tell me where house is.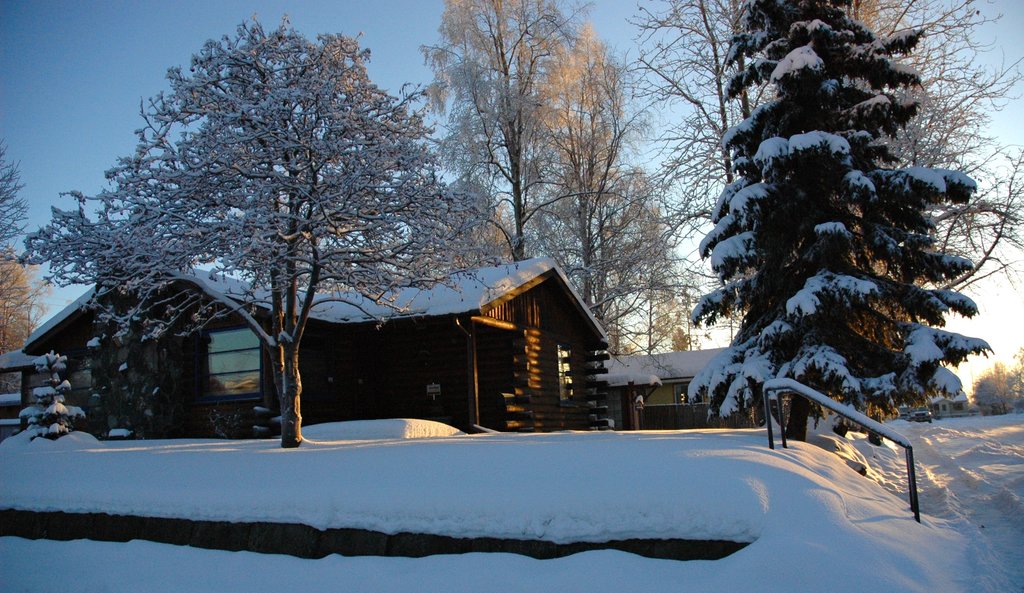
house is at pyautogui.locateOnScreen(104, 225, 614, 443).
